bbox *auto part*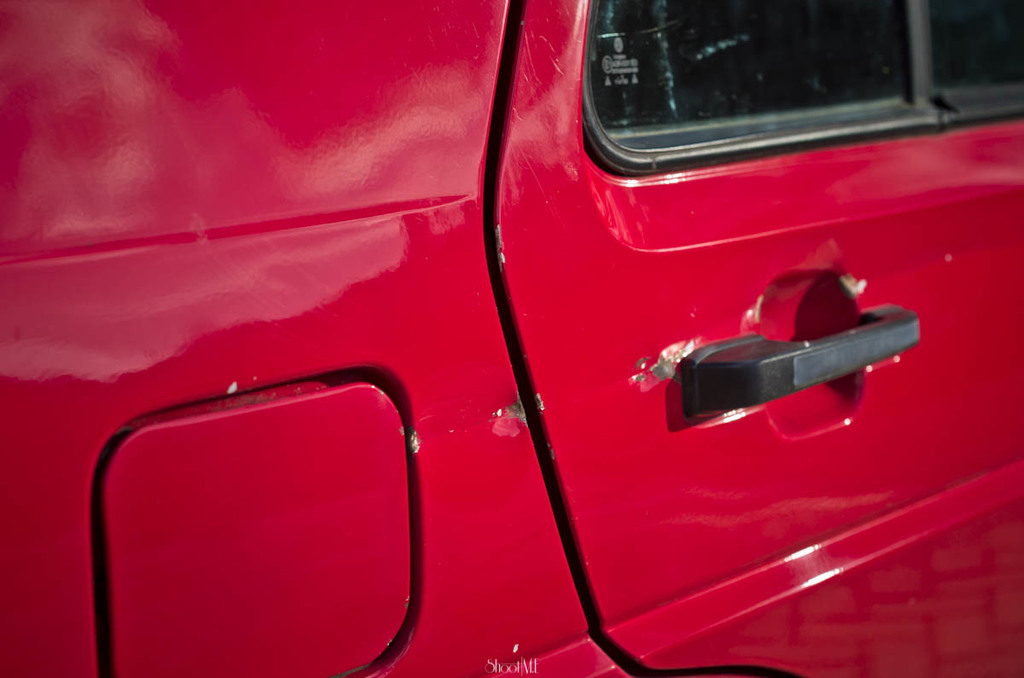
<region>556, 3, 980, 182</region>
